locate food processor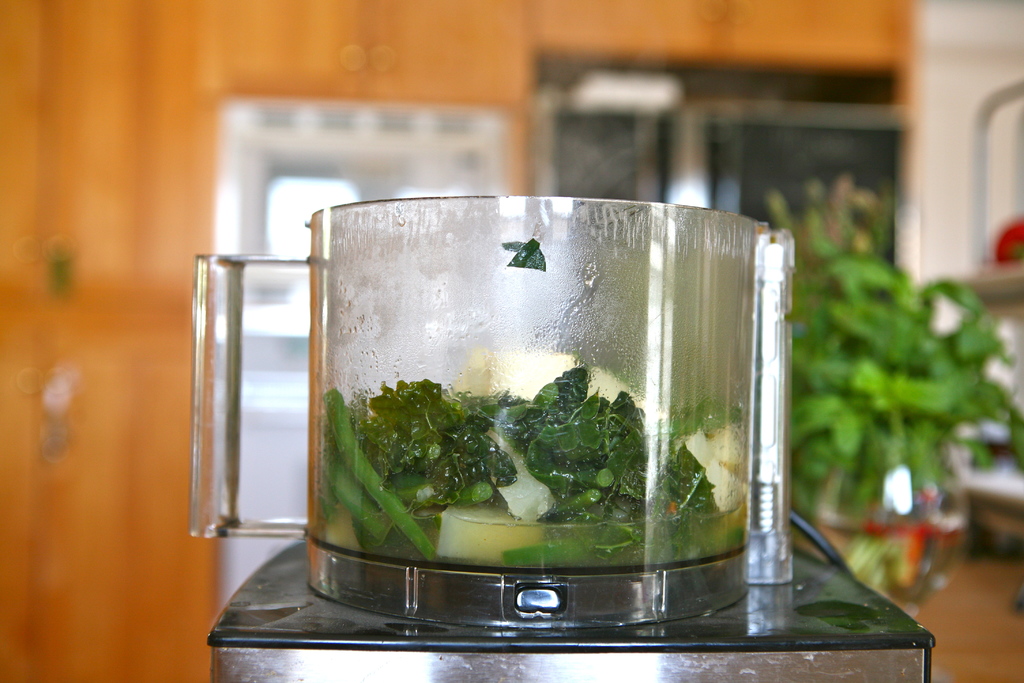
box=[184, 193, 937, 682]
